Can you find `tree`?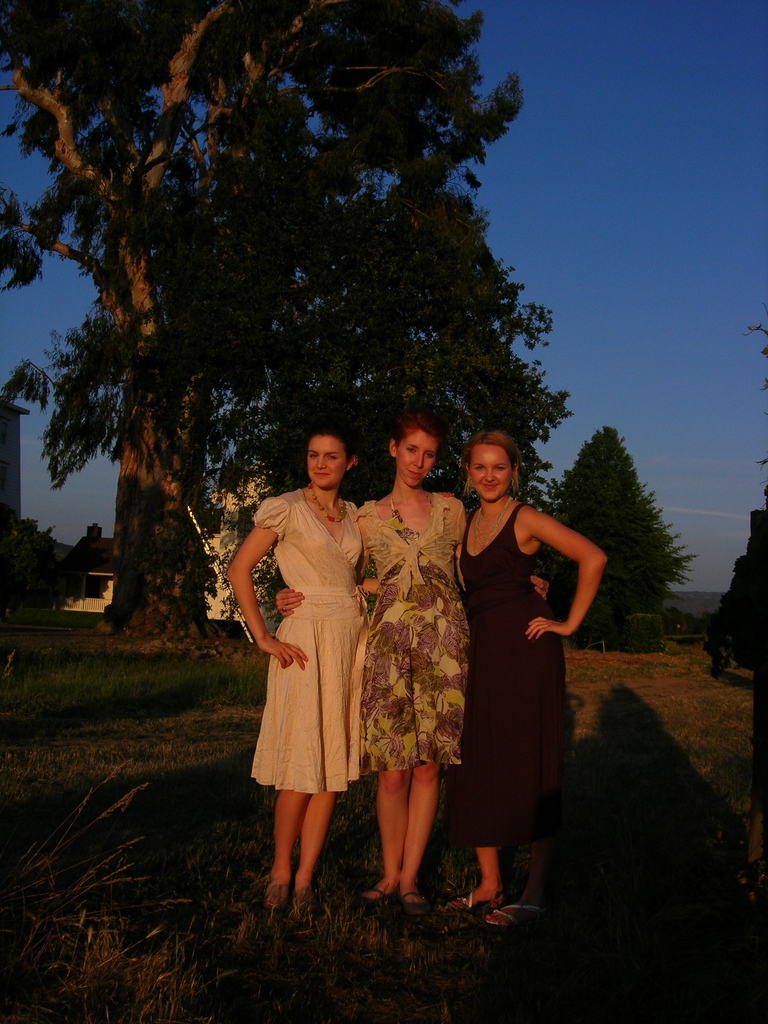
Yes, bounding box: bbox(0, 0, 570, 652).
